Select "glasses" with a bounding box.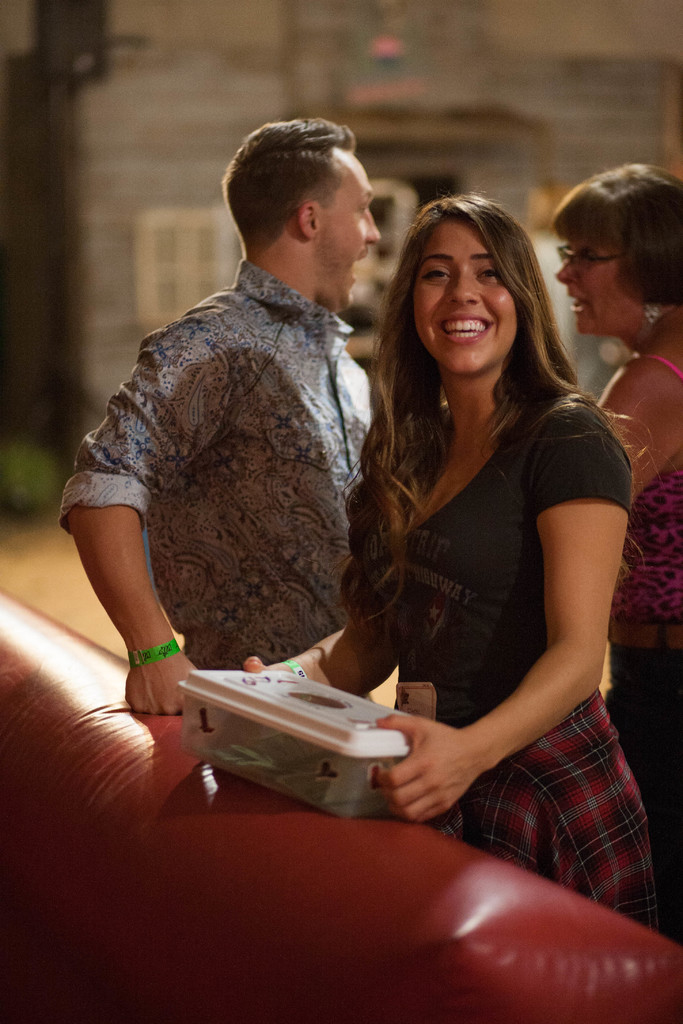
x1=550 y1=243 x2=630 y2=264.
